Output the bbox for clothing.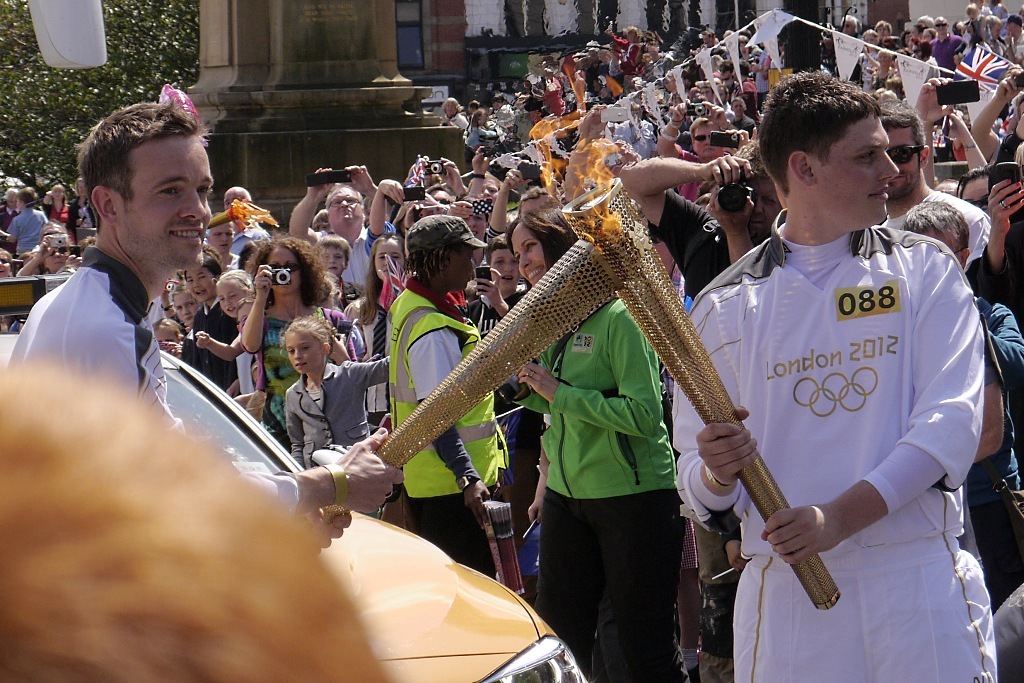
<bbox>6, 90, 320, 532</bbox>.
